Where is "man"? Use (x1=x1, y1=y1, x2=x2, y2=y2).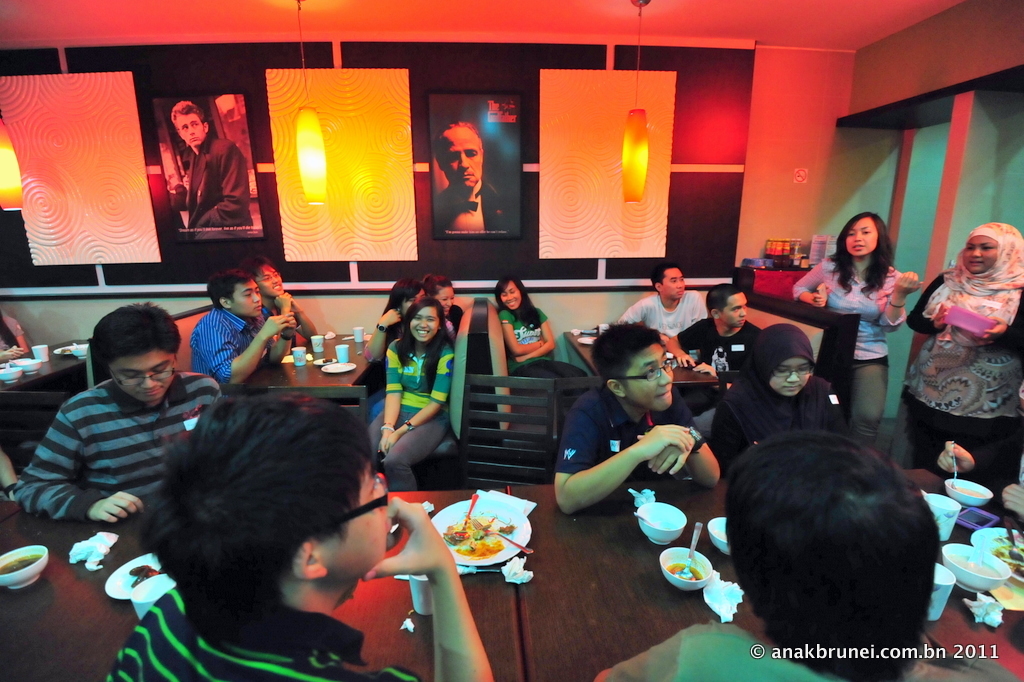
(x1=187, y1=269, x2=302, y2=384).
